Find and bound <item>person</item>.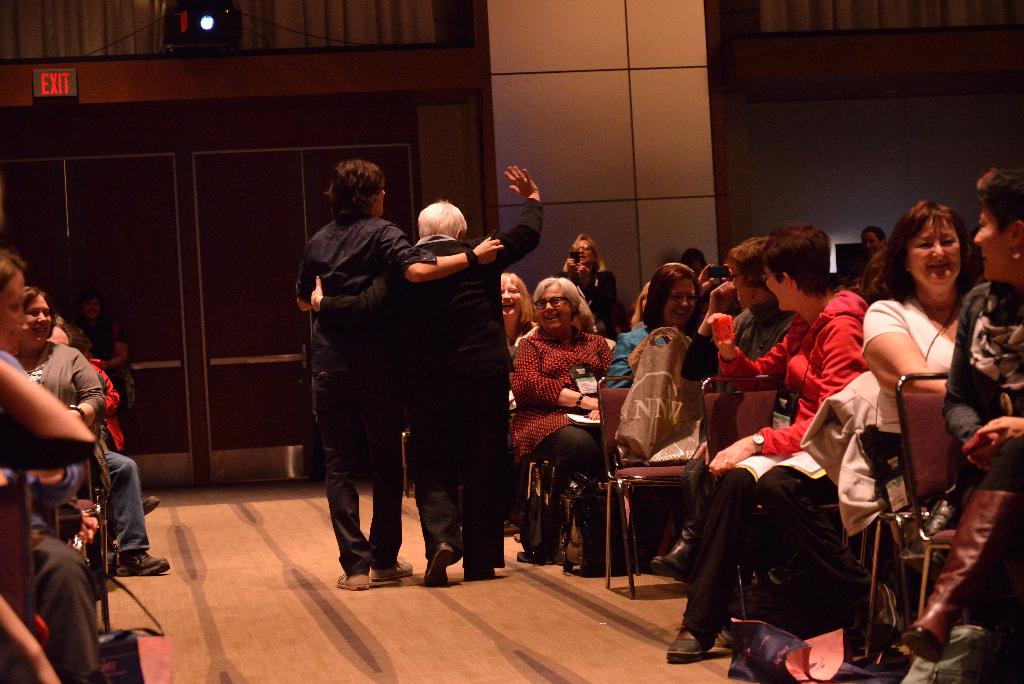
Bound: box=[89, 439, 169, 576].
